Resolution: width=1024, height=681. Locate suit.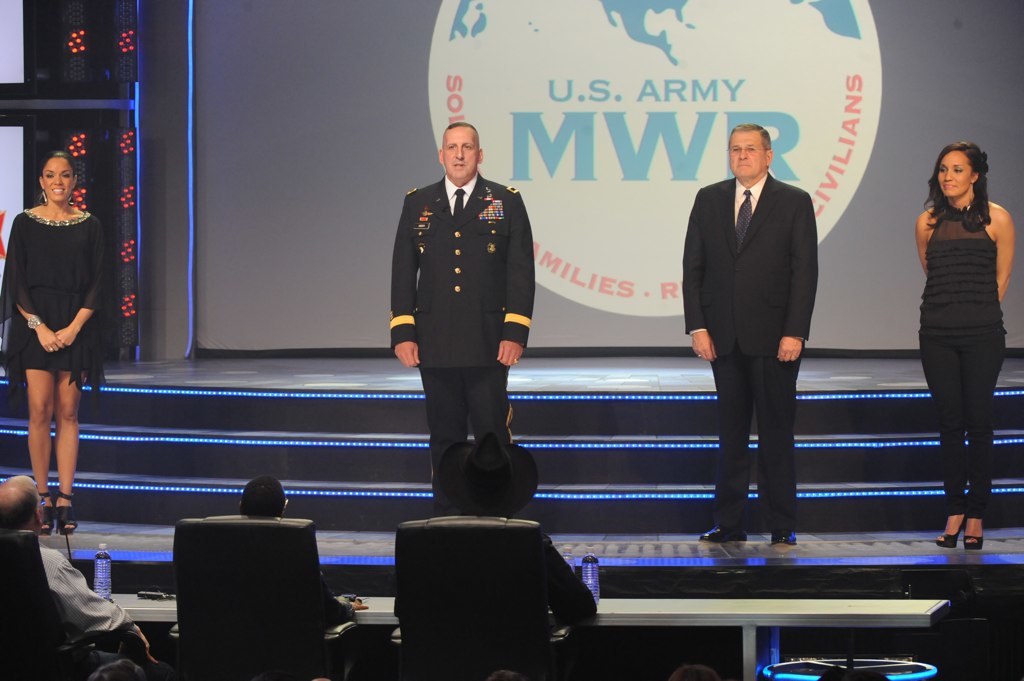
{"x1": 698, "y1": 108, "x2": 834, "y2": 537}.
